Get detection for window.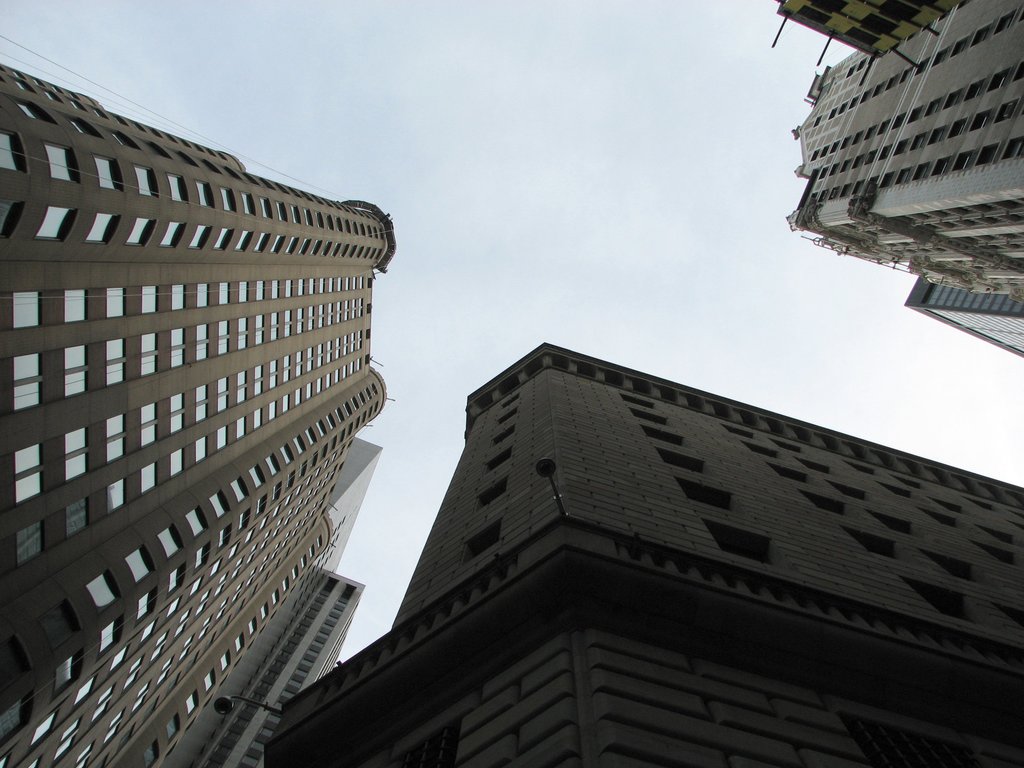
Detection: box(271, 277, 280, 301).
